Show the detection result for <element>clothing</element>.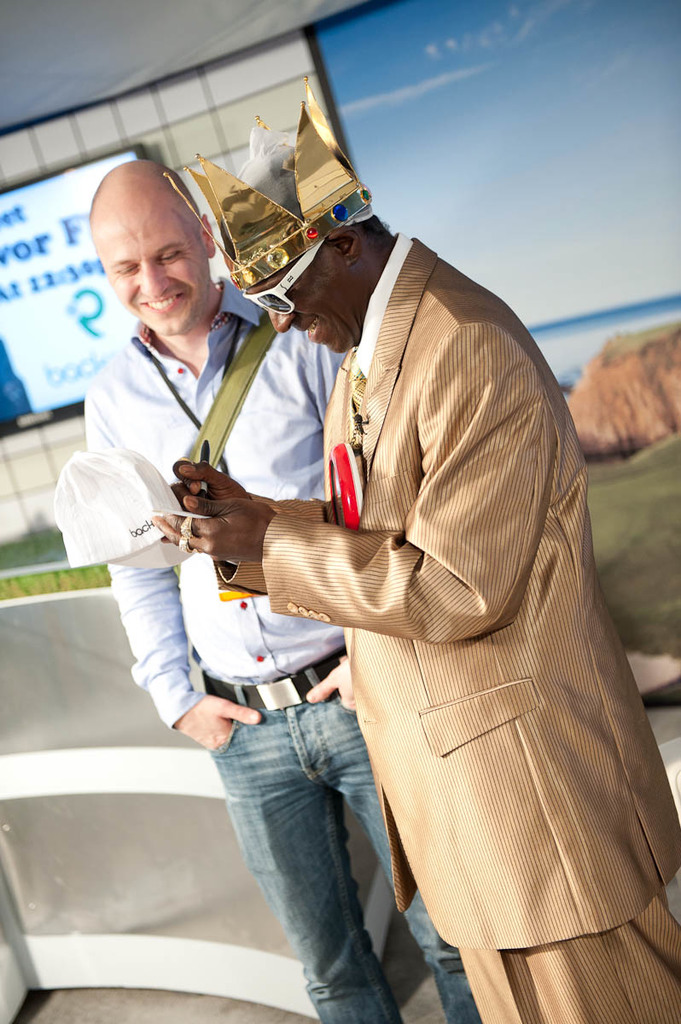
detection(82, 263, 485, 1023).
